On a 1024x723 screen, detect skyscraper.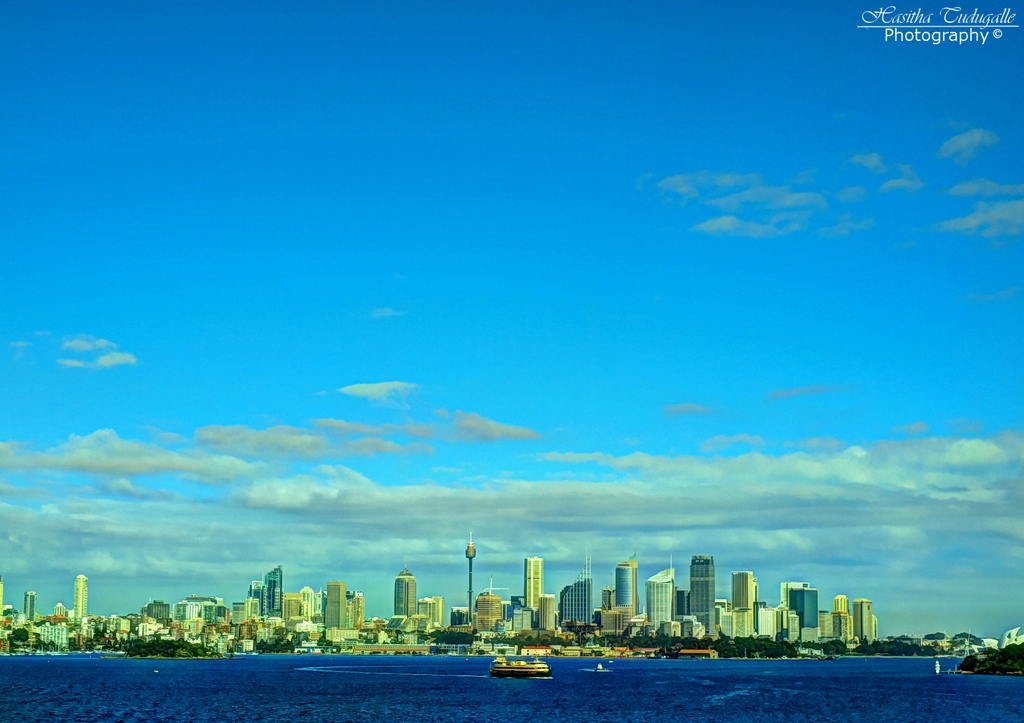
x1=687, y1=555, x2=717, y2=633.
